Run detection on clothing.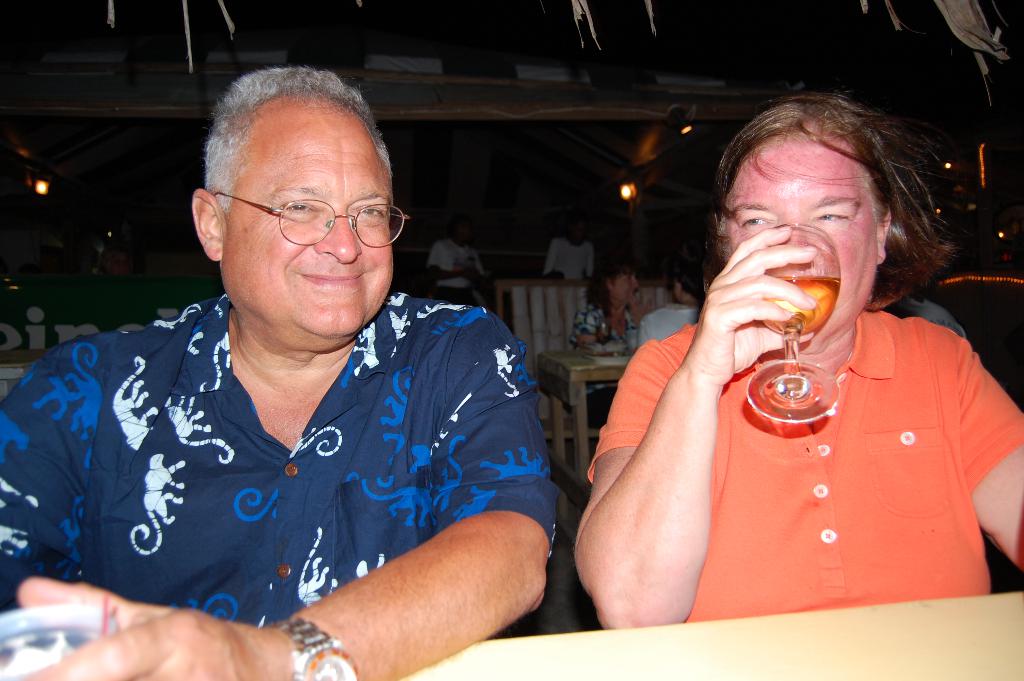
Result: locate(661, 226, 1009, 612).
